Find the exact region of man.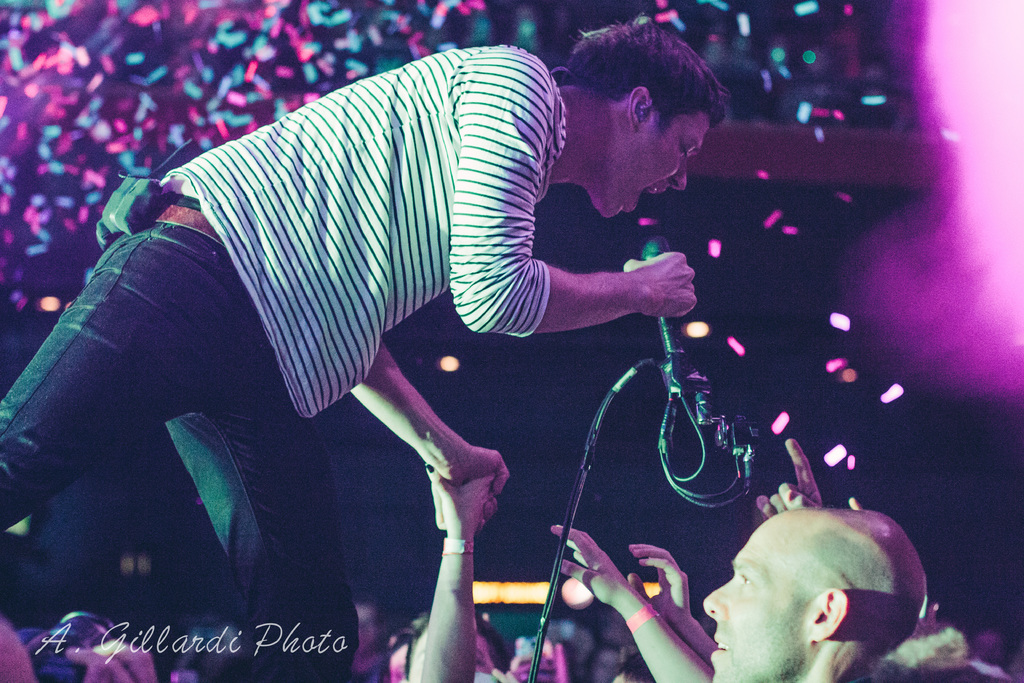
Exact region: (x1=0, y1=20, x2=737, y2=682).
